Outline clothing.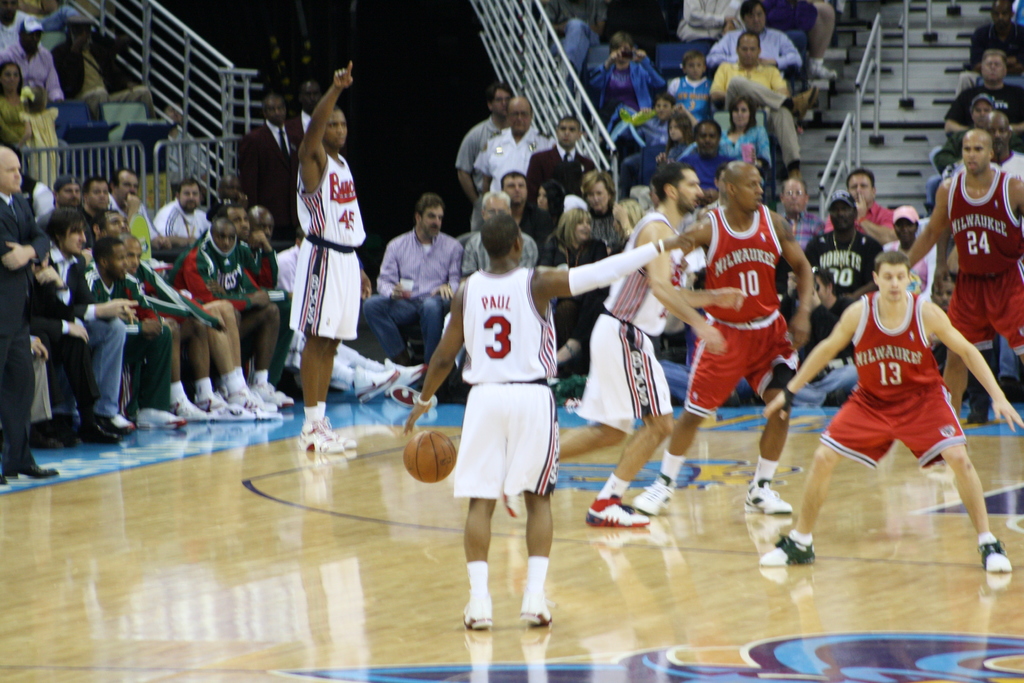
Outline: <region>821, 201, 895, 236</region>.
